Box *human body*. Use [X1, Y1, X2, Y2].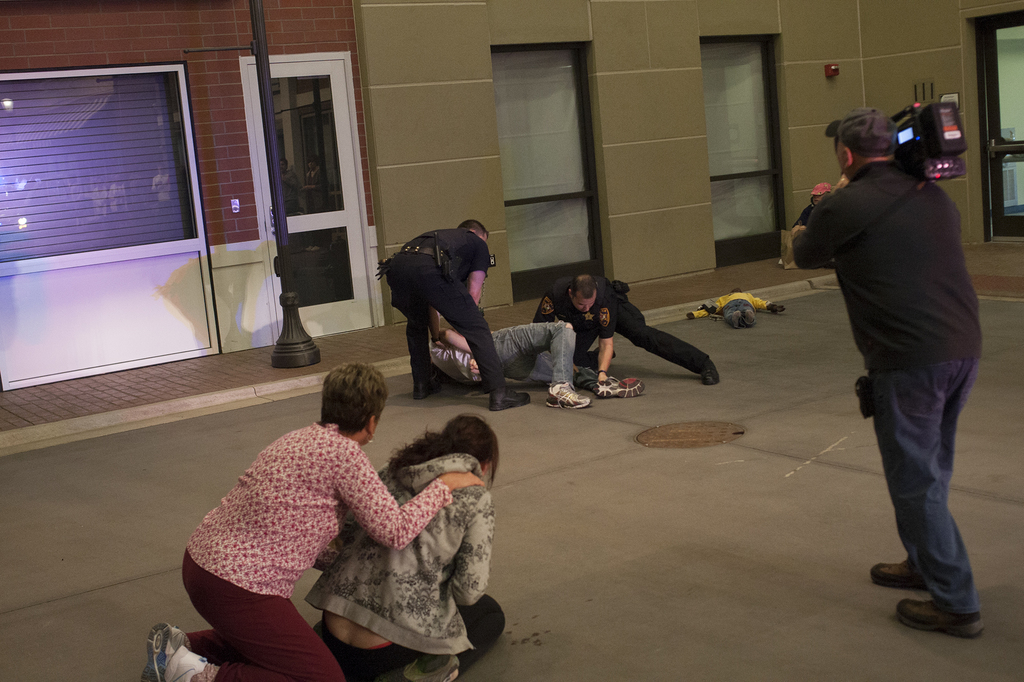
[797, 106, 984, 647].
